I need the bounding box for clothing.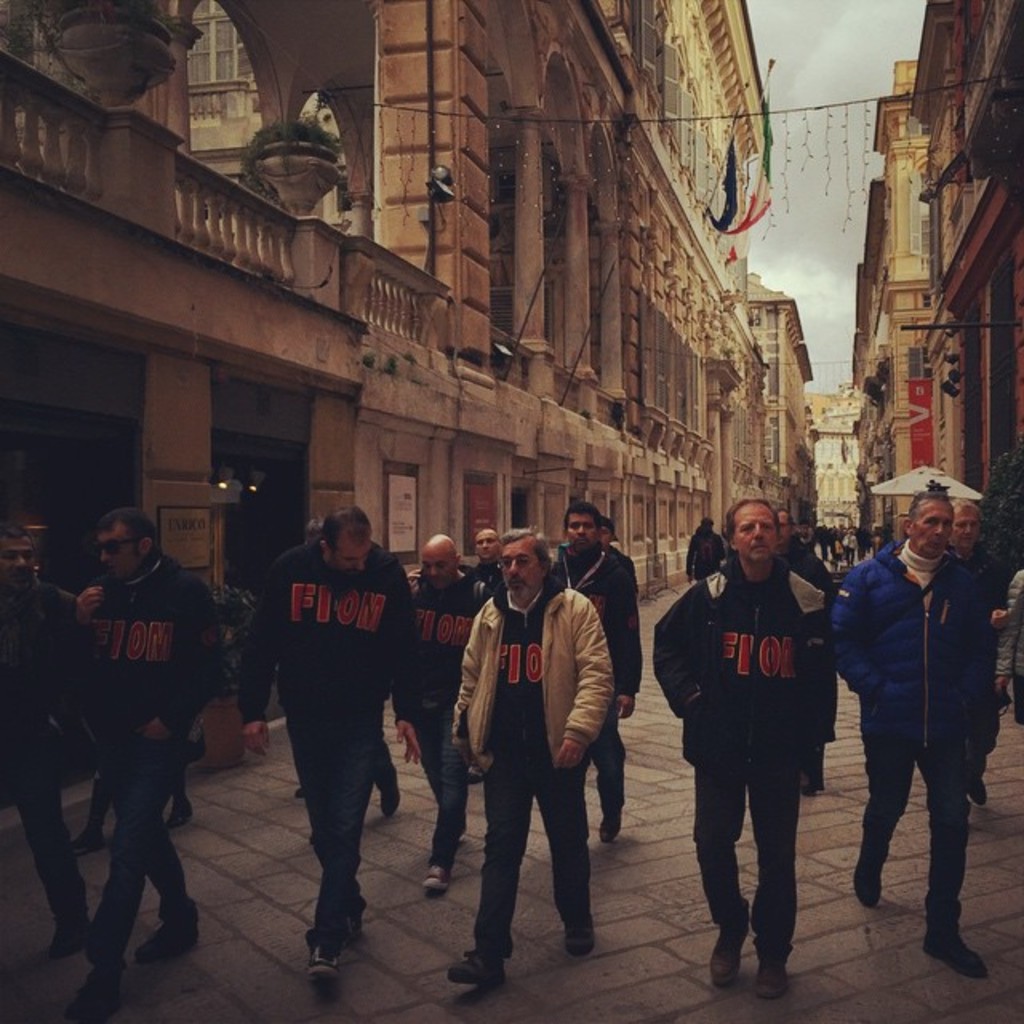
Here it is: select_region(0, 565, 91, 922).
